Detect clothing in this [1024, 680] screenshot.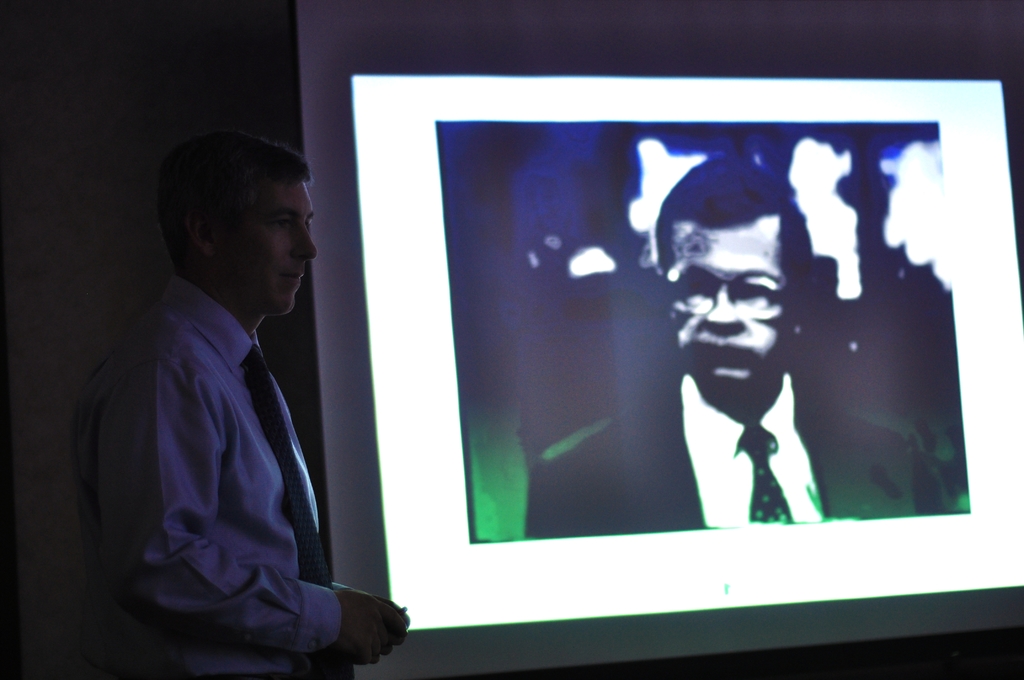
Detection: (529, 386, 931, 540).
